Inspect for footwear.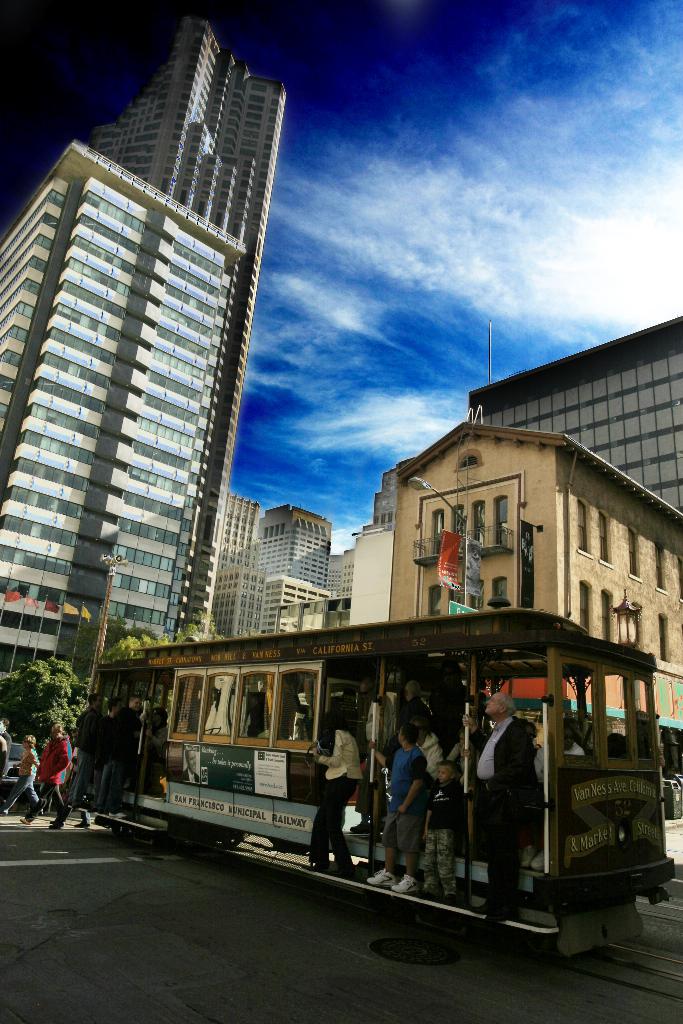
Inspection: bbox=[466, 899, 486, 916].
